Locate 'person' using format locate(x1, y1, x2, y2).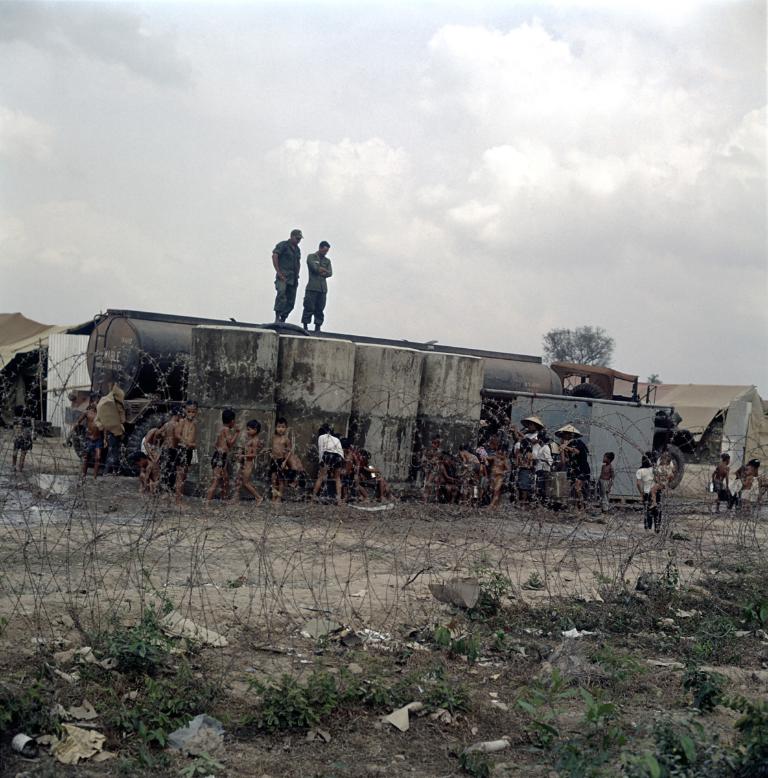
locate(708, 454, 730, 513).
